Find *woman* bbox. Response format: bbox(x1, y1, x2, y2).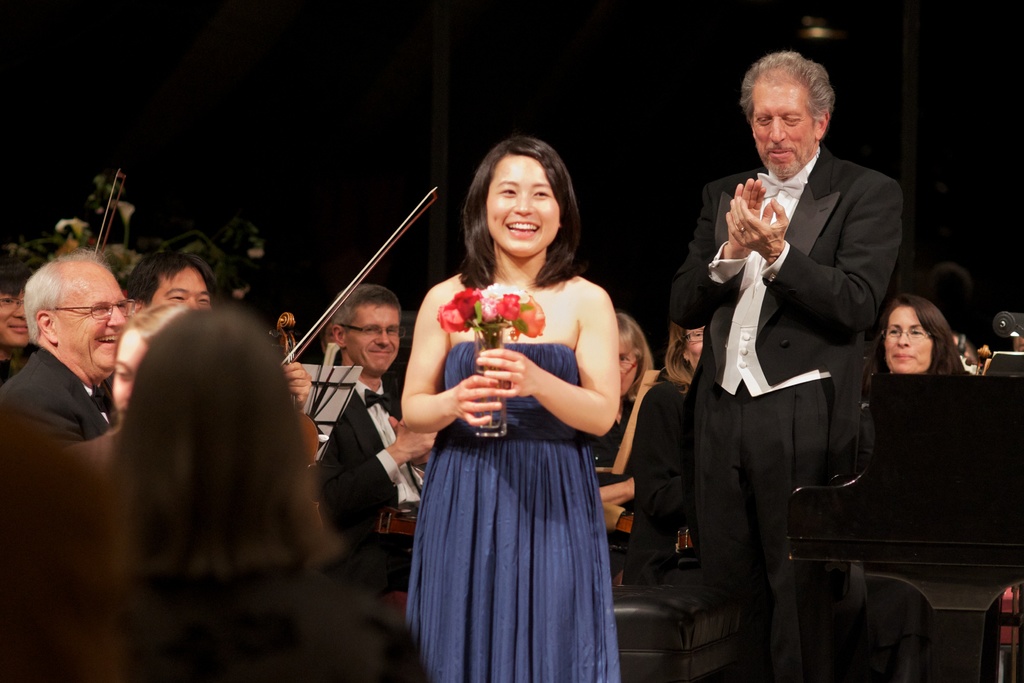
bbox(590, 311, 692, 587).
